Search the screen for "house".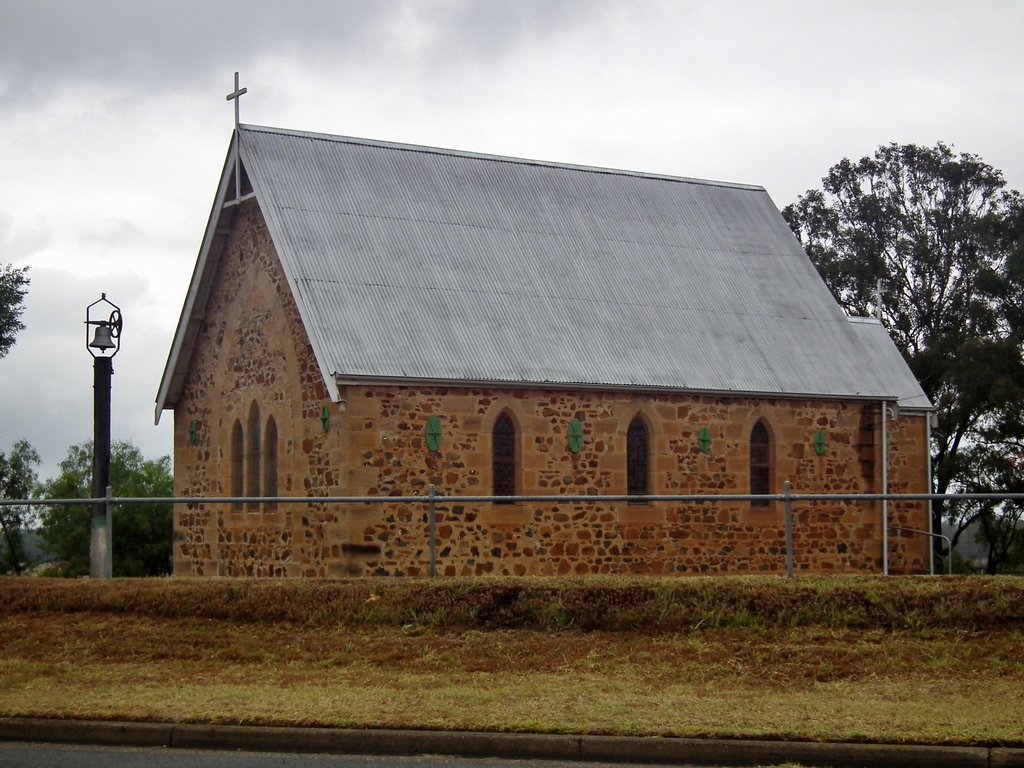
Found at {"x1": 161, "y1": 85, "x2": 910, "y2": 622}.
